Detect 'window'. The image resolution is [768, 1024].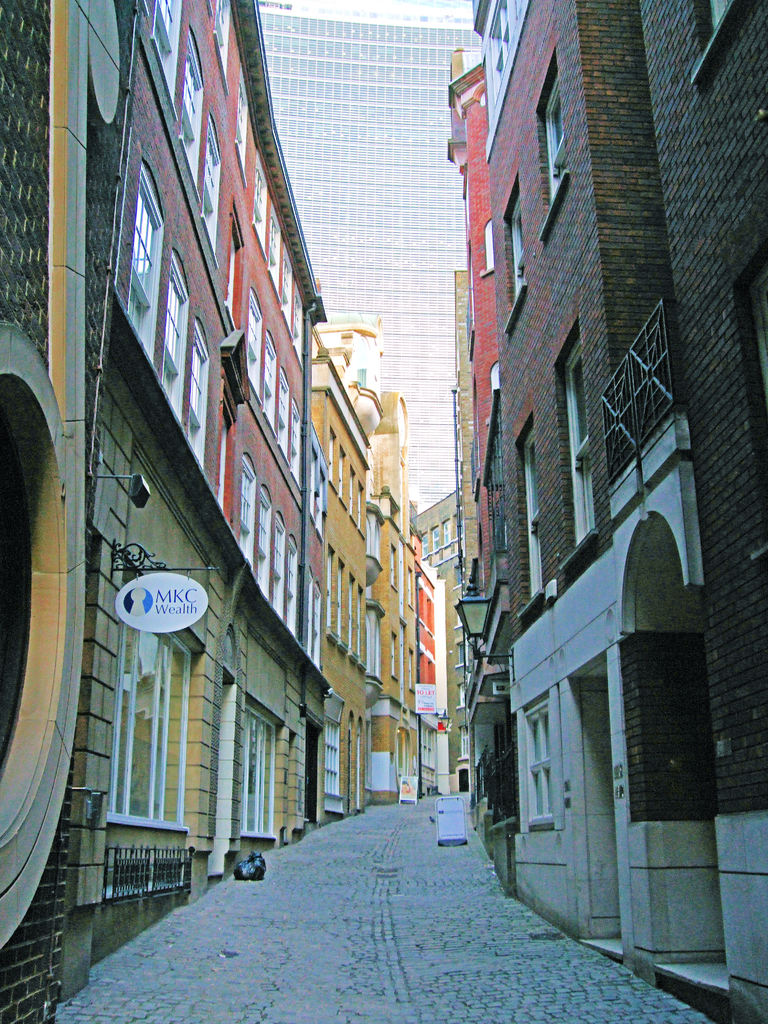
locate(253, 486, 268, 596).
